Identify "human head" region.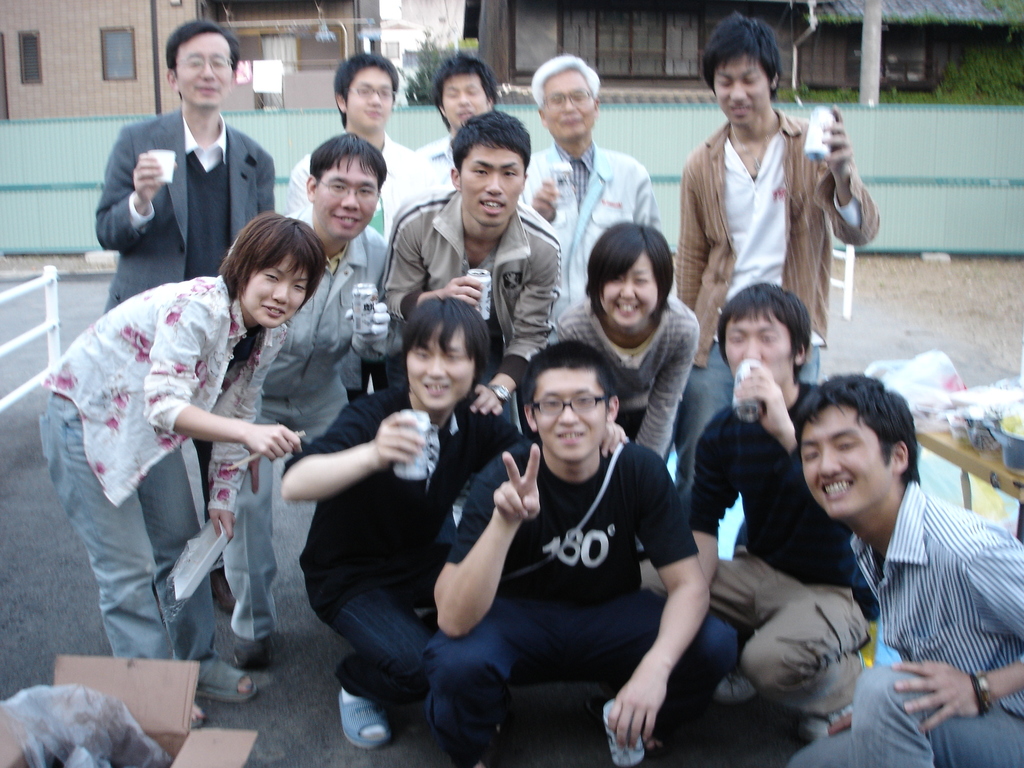
Region: region(721, 281, 812, 387).
